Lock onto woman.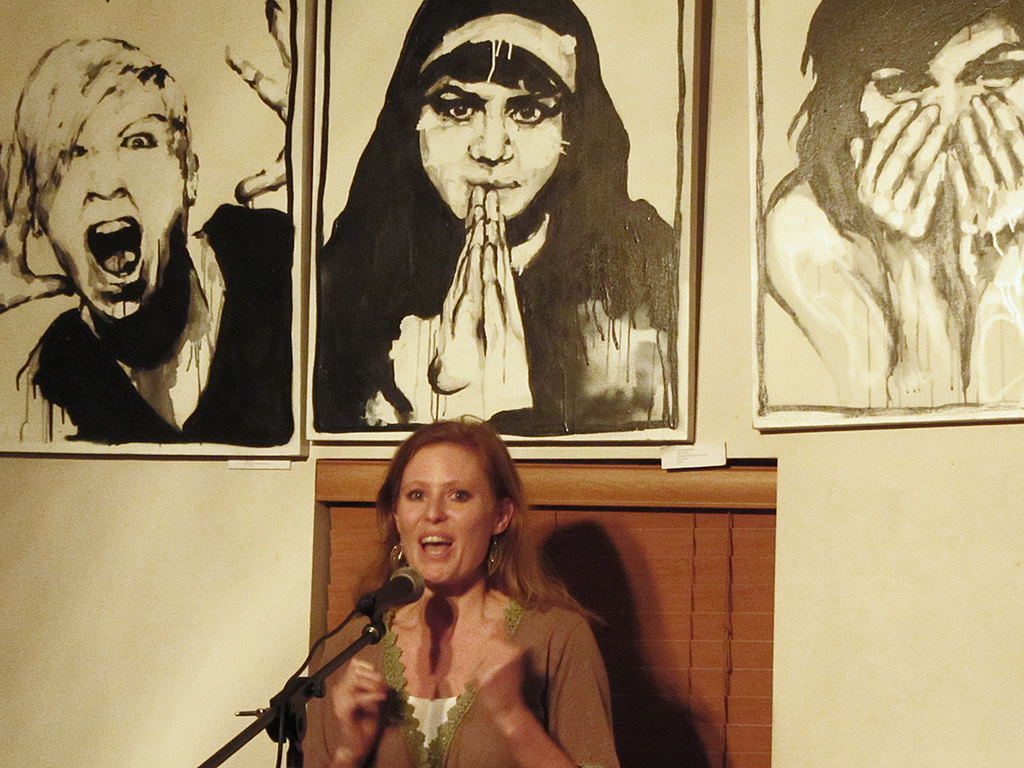
Locked: 764,0,1023,400.
